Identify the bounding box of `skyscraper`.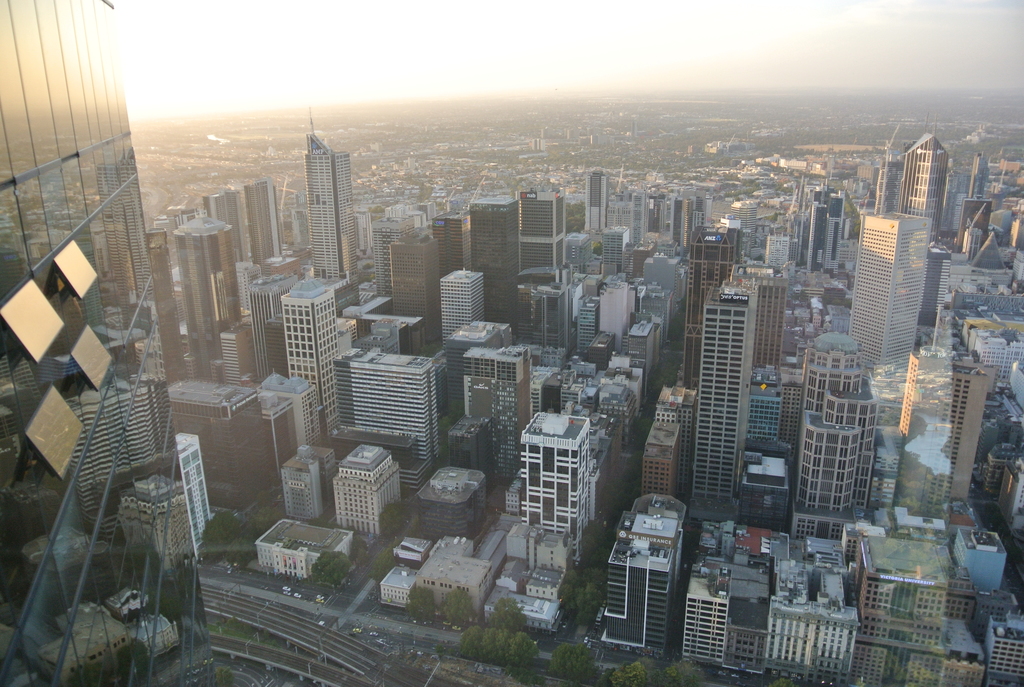
bbox=(512, 194, 568, 296).
